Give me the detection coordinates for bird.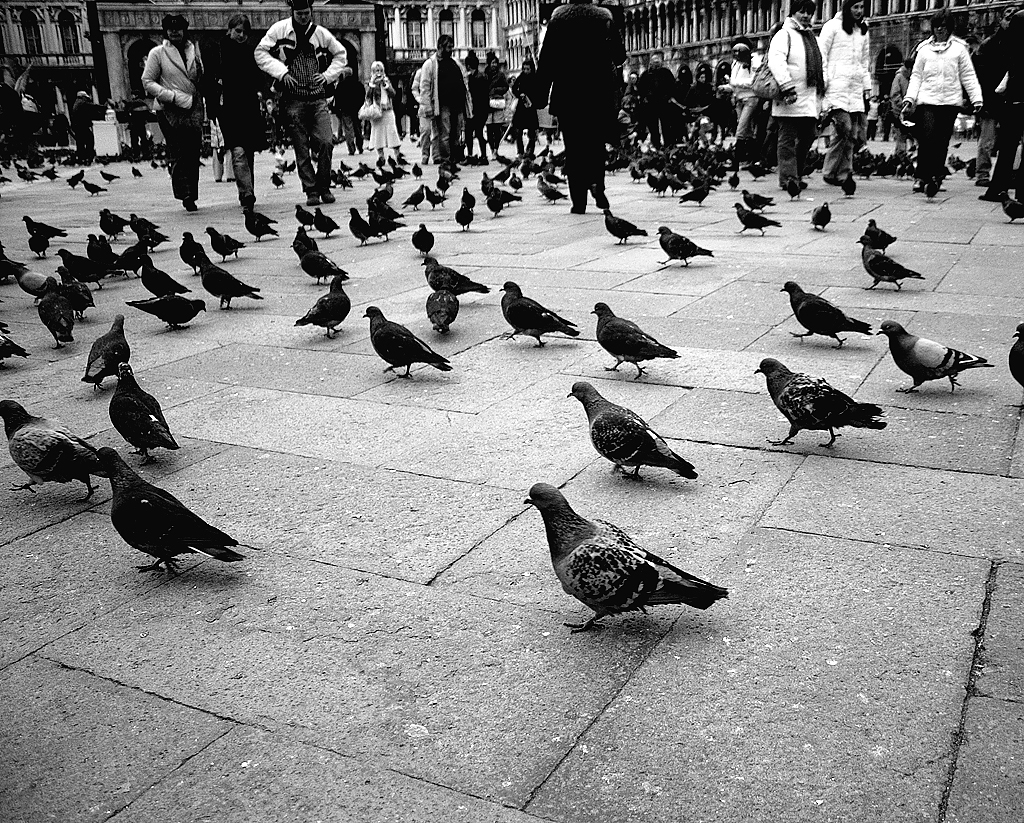
[652,221,716,270].
